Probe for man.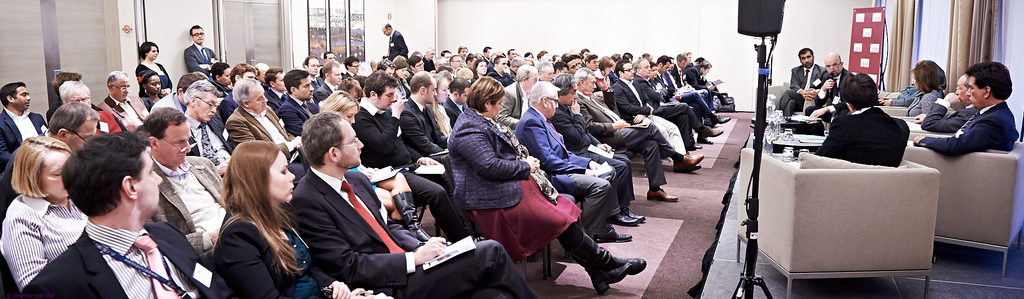
Probe result: {"left": 301, "top": 53, "right": 321, "bottom": 87}.
